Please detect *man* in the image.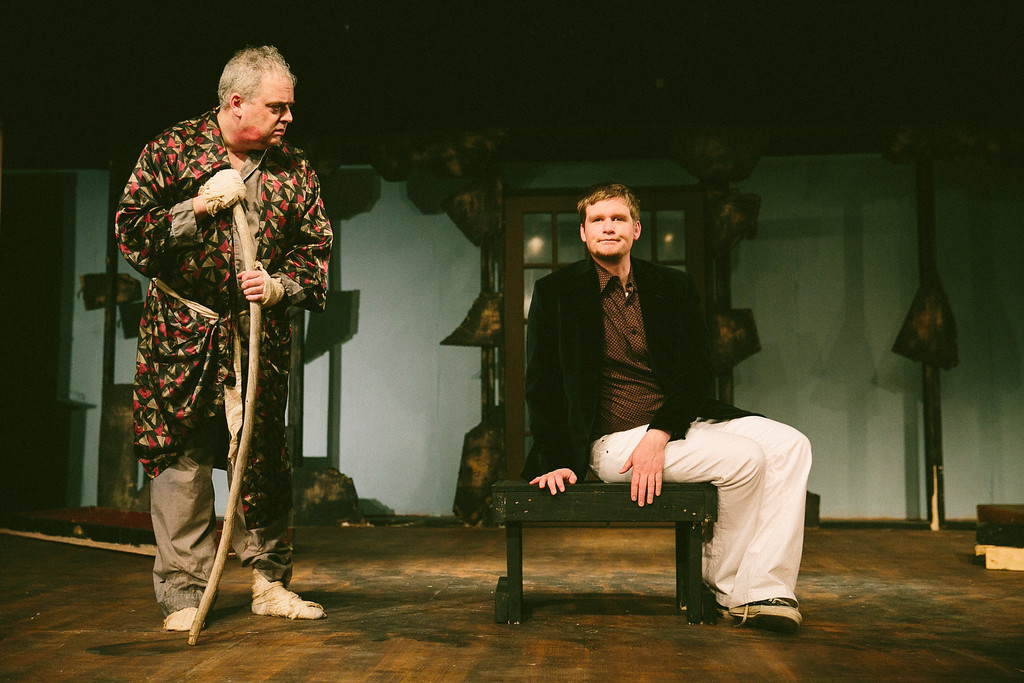
BBox(531, 213, 804, 616).
